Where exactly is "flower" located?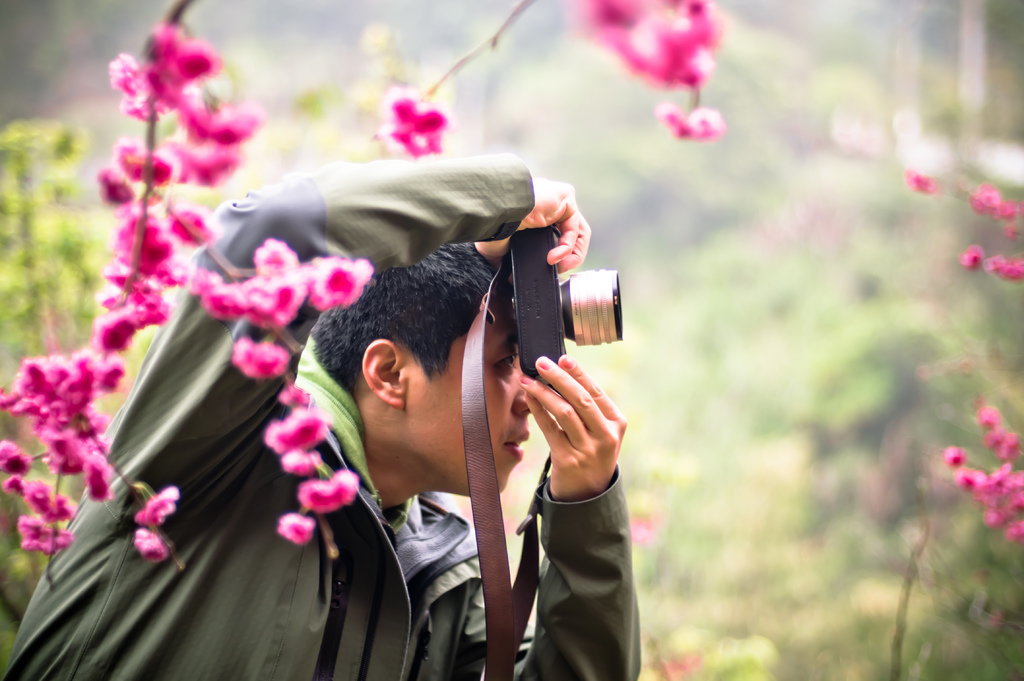
Its bounding box is (904,168,933,191).
